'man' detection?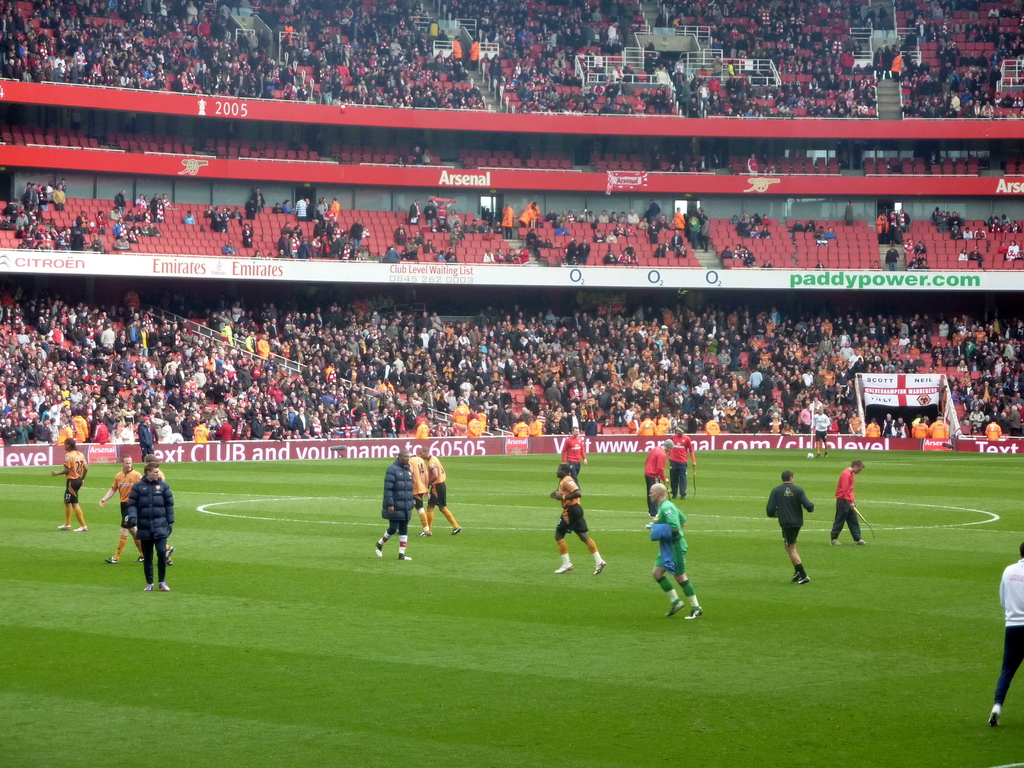
{"left": 55, "top": 179, "right": 67, "bottom": 192}
